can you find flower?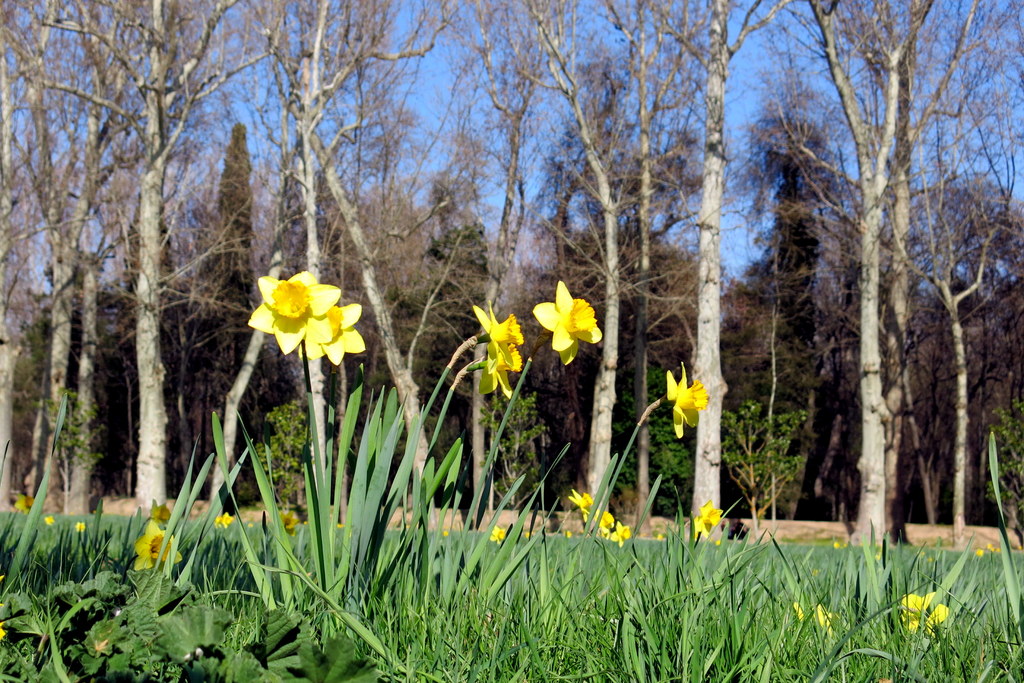
Yes, bounding box: region(75, 522, 86, 533).
